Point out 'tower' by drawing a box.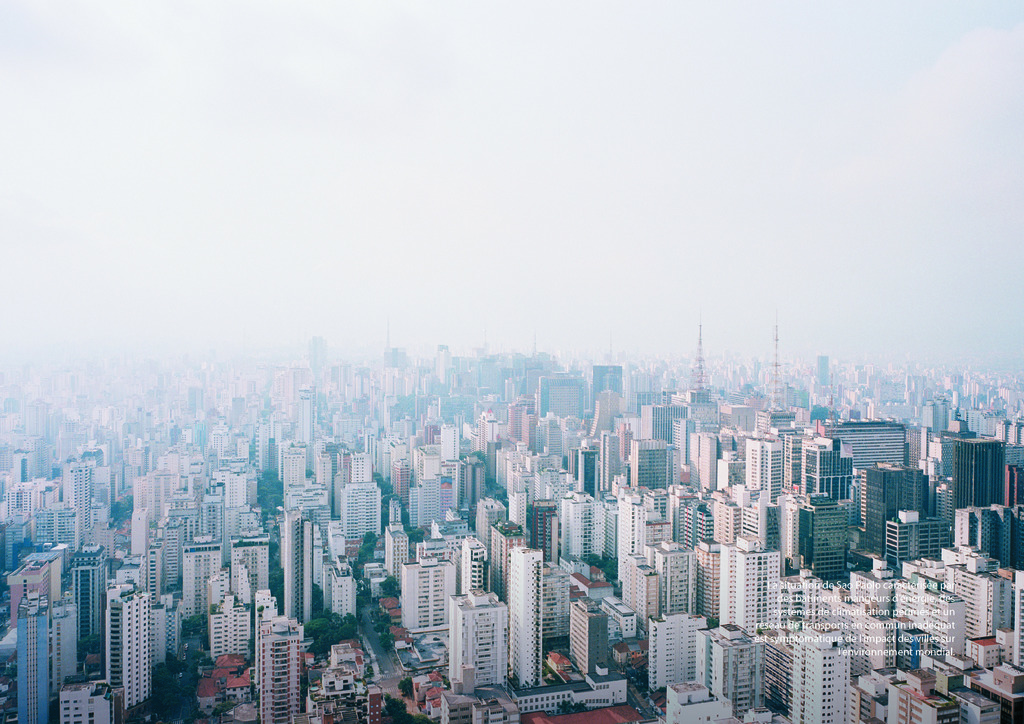
(x1=103, y1=583, x2=143, y2=714).
